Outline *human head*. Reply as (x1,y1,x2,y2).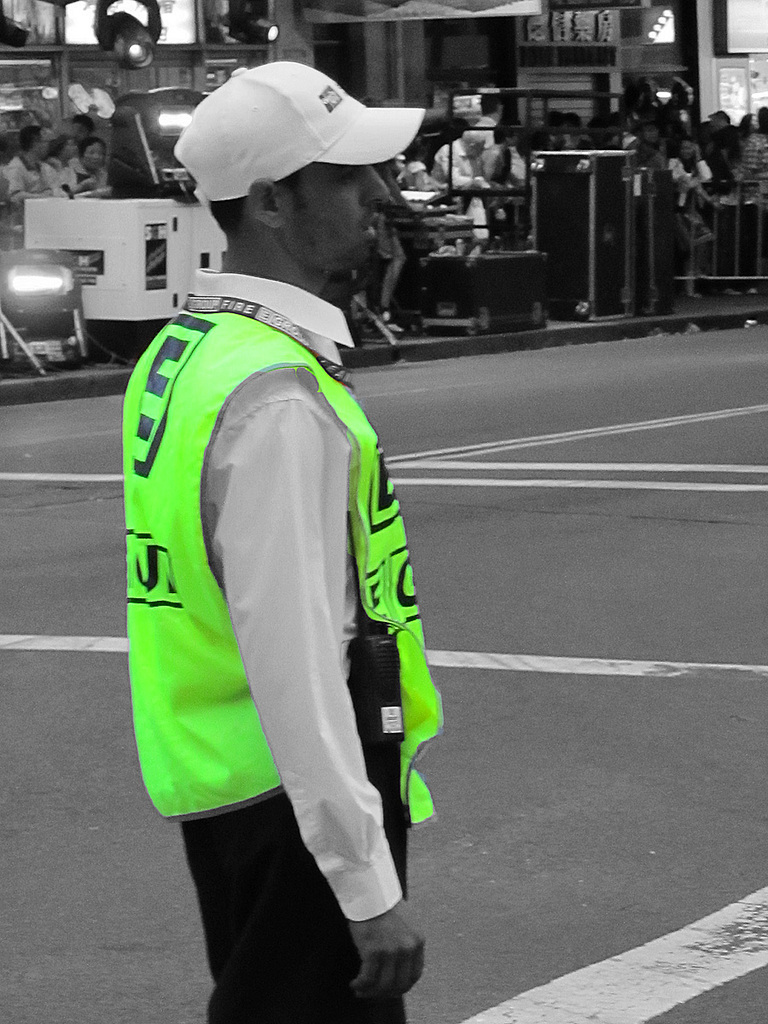
(460,127,490,159).
